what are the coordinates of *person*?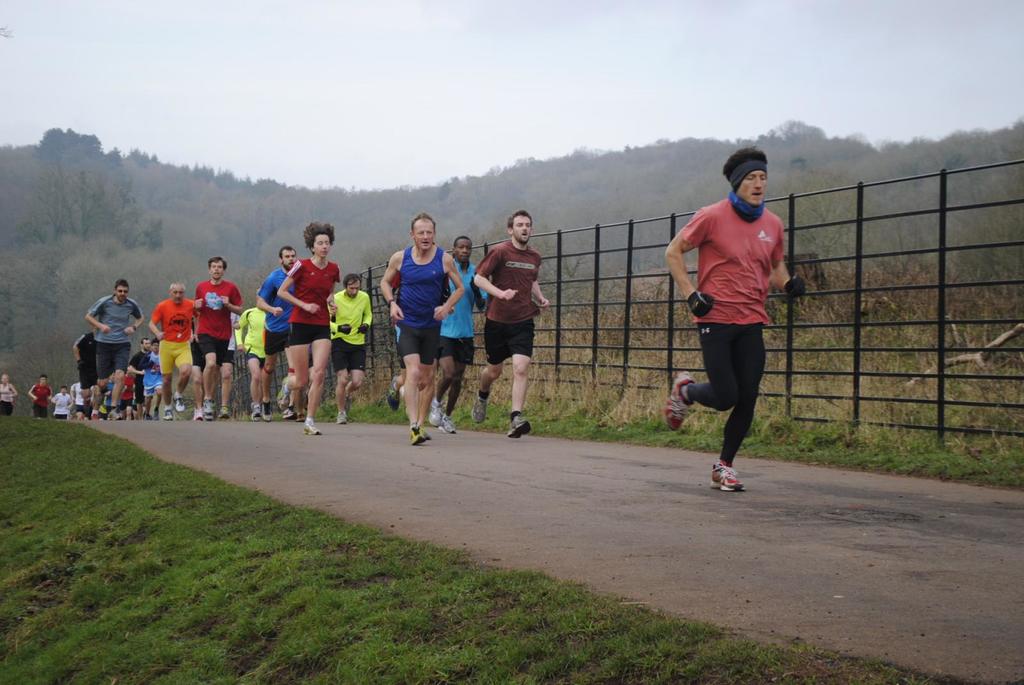
region(74, 272, 137, 411).
